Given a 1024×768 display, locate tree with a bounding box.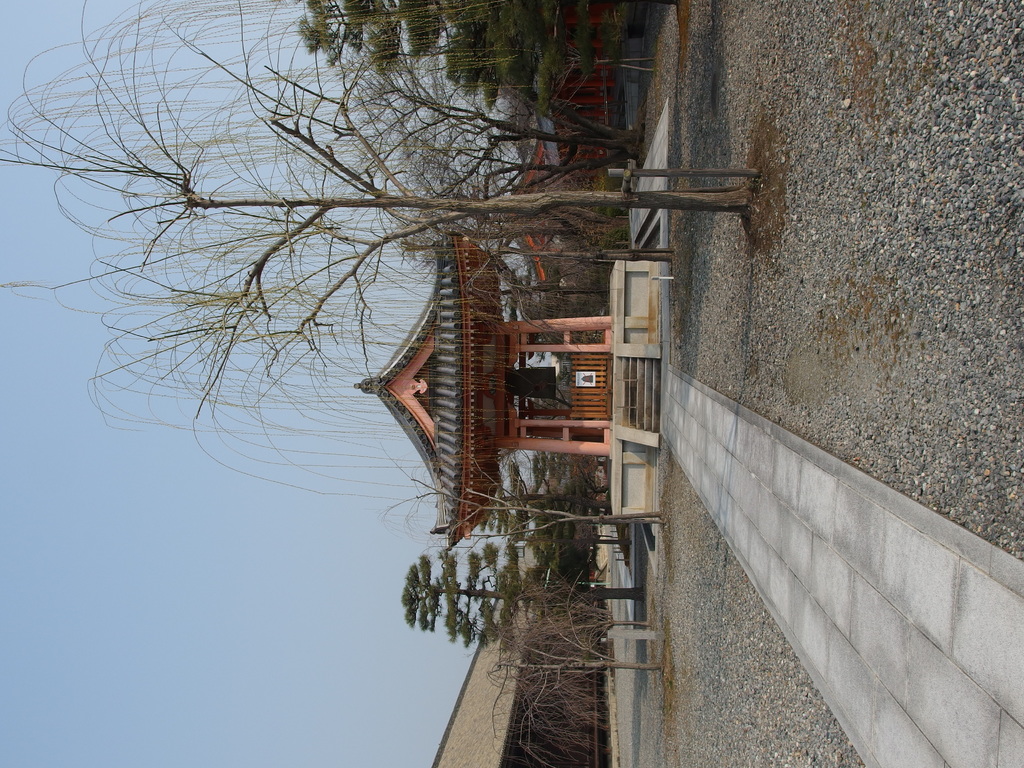
Located: left=395, top=545, right=648, bottom=641.
